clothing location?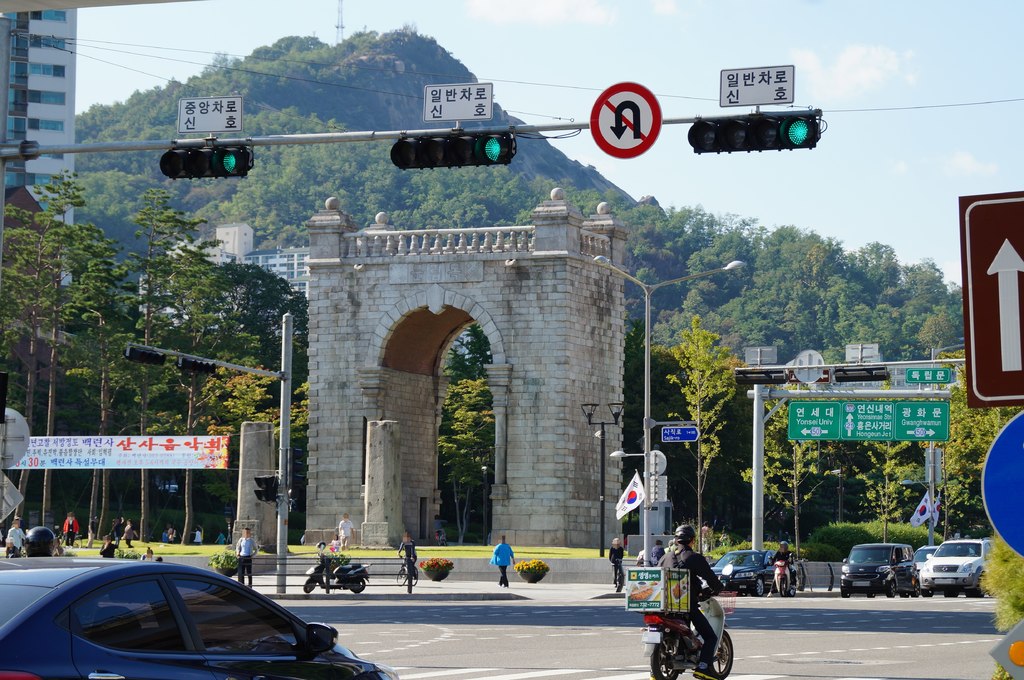
box(126, 526, 133, 548)
